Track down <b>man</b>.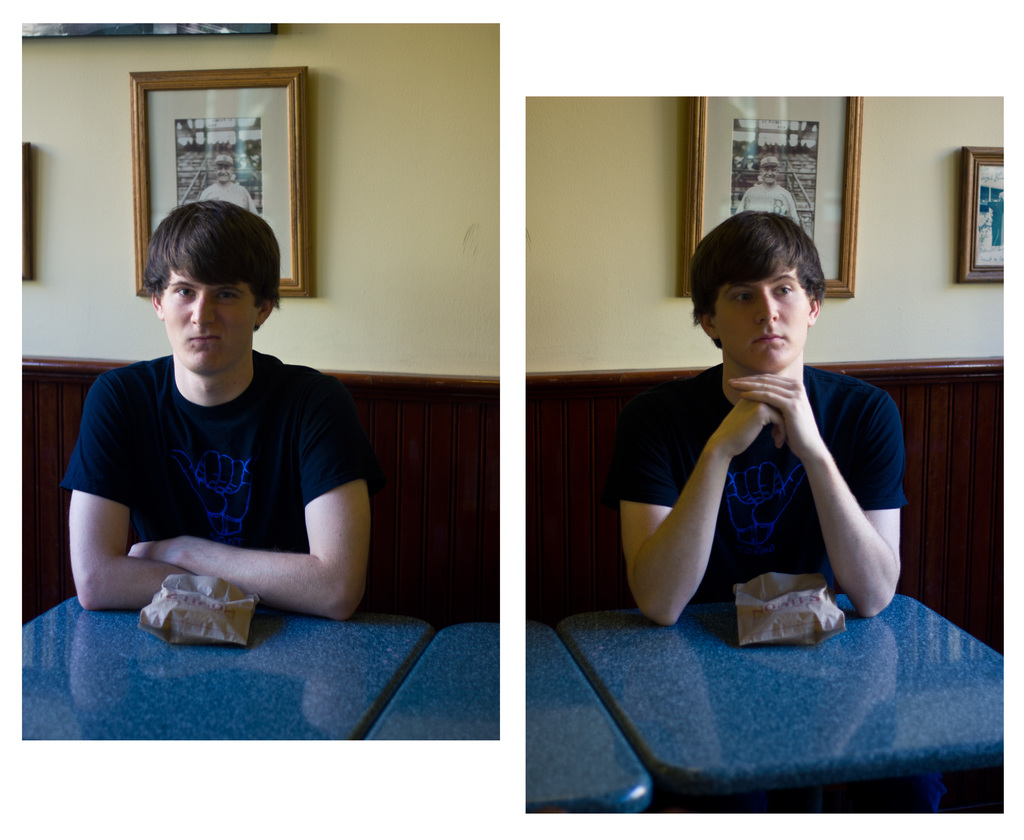
Tracked to detection(65, 193, 386, 618).
